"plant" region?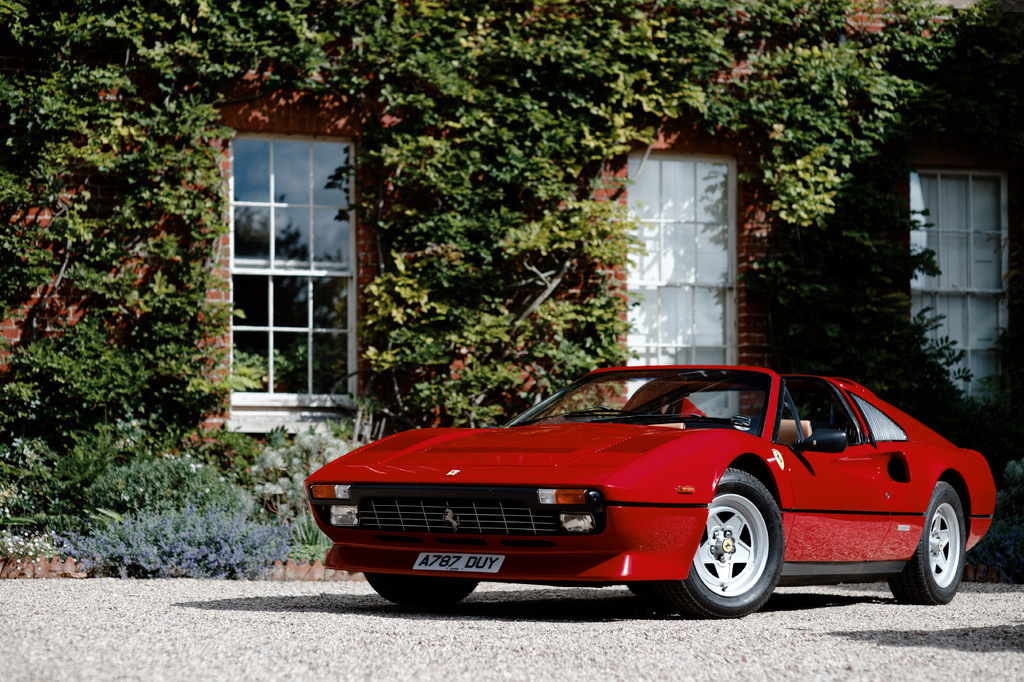
<region>279, 504, 339, 552</region>
